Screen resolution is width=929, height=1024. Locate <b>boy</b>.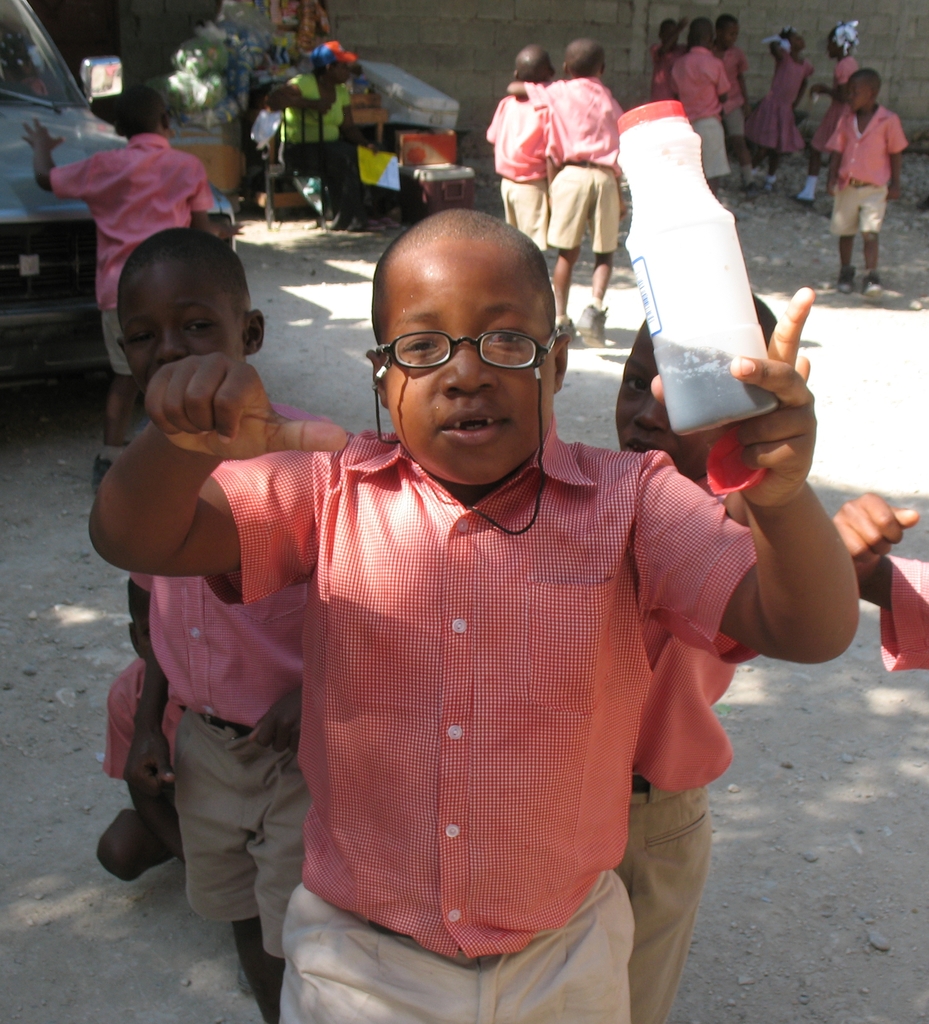
[718,8,753,183].
